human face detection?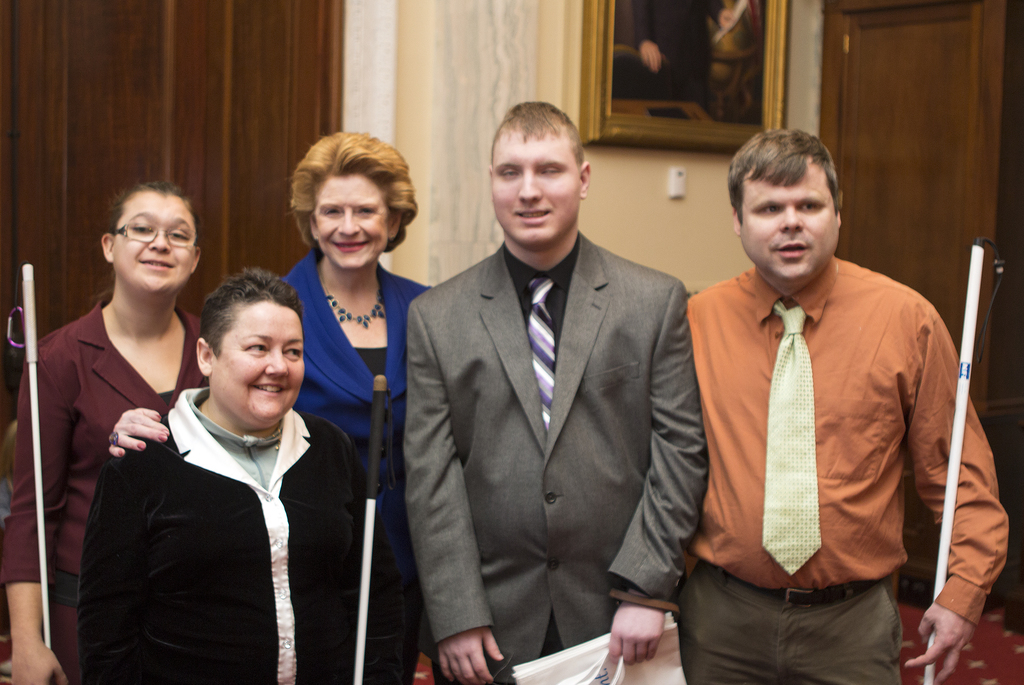
[315, 178, 391, 273]
